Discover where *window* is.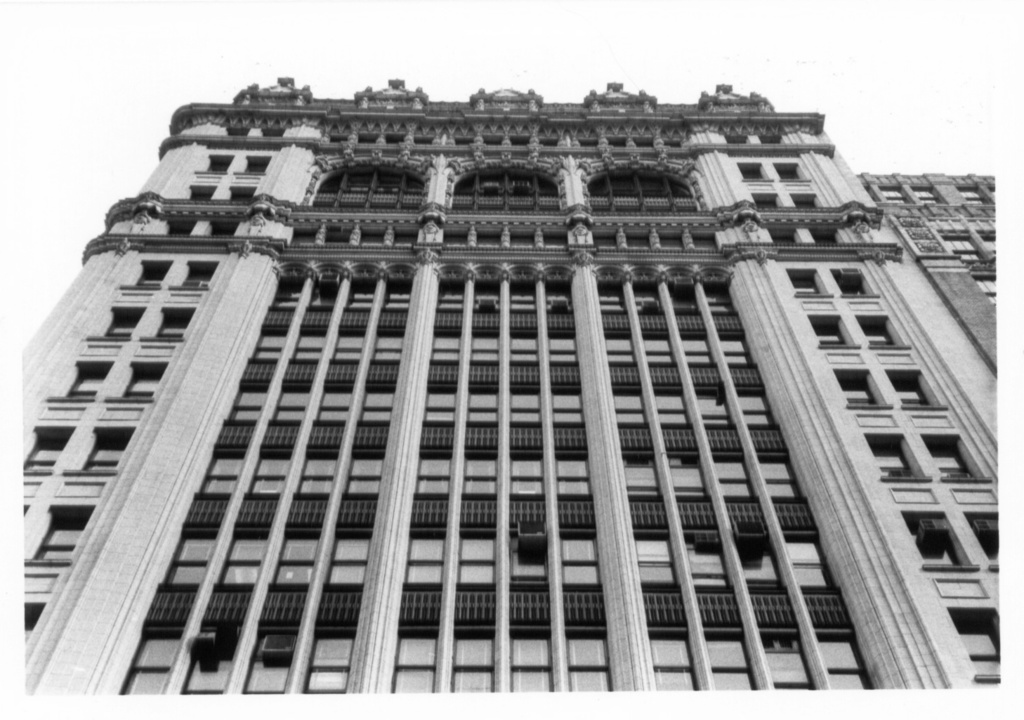
Discovered at x1=447, y1=165, x2=562, y2=211.
